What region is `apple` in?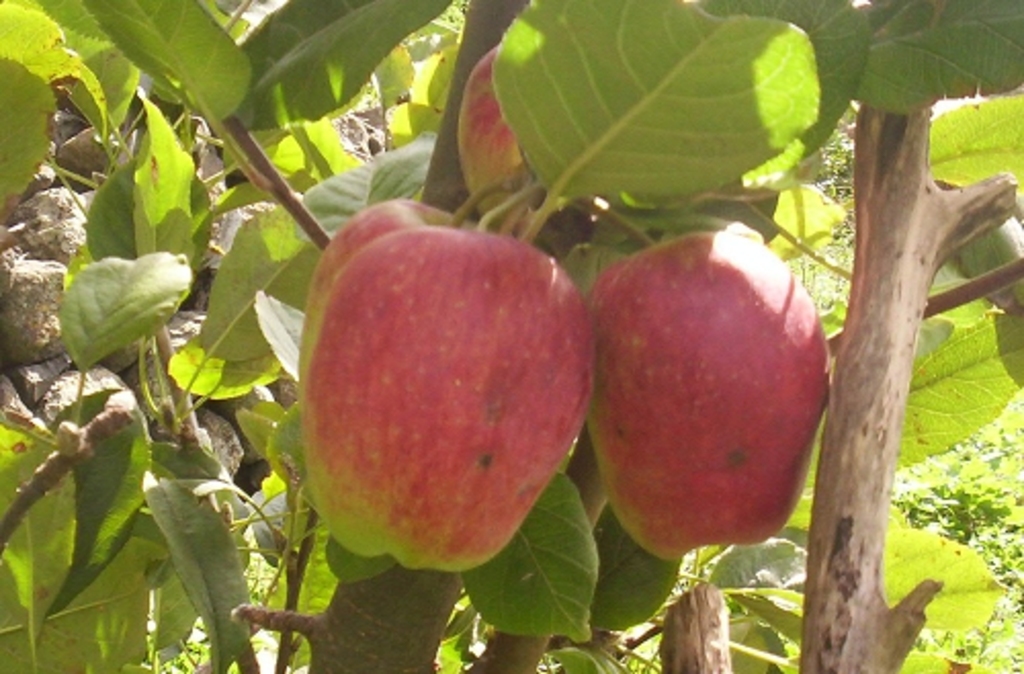
bbox=(295, 197, 473, 379).
